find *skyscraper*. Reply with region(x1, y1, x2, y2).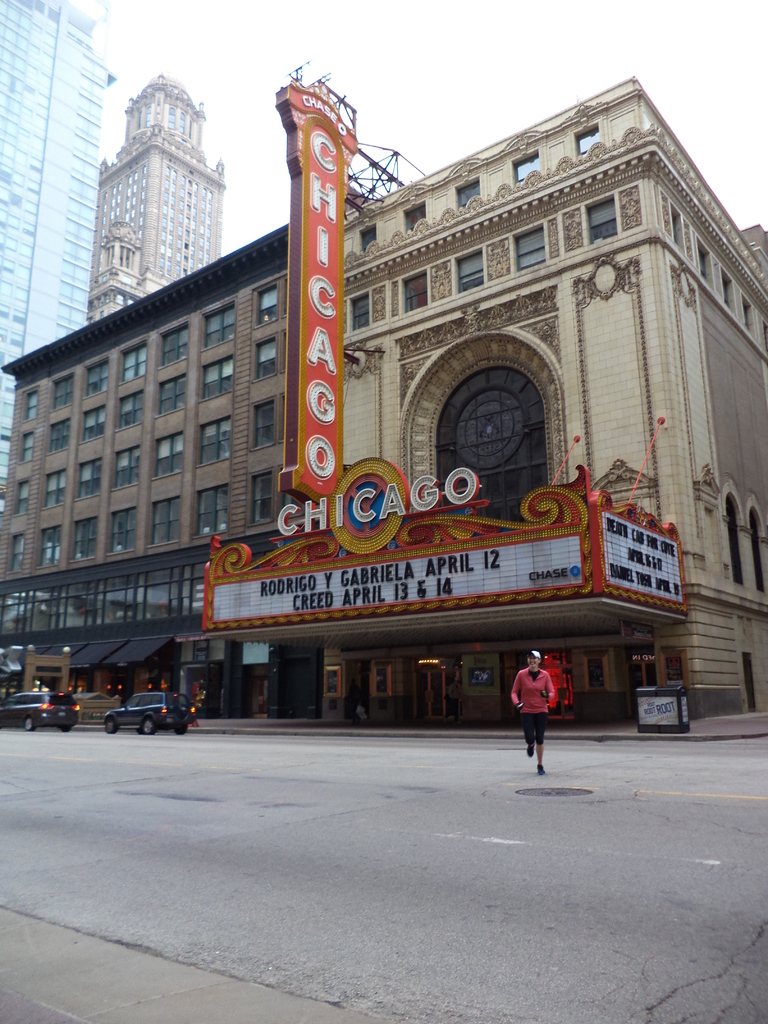
region(0, 0, 122, 522).
